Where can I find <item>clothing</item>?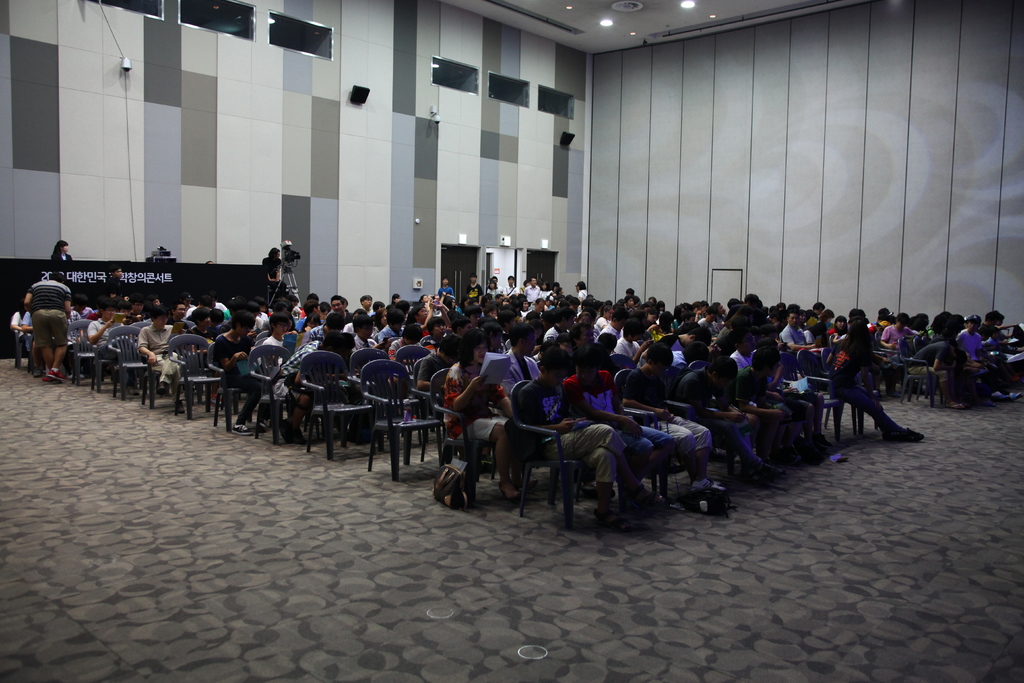
You can find it at [x1=766, y1=365, x2=814, y2=425].
